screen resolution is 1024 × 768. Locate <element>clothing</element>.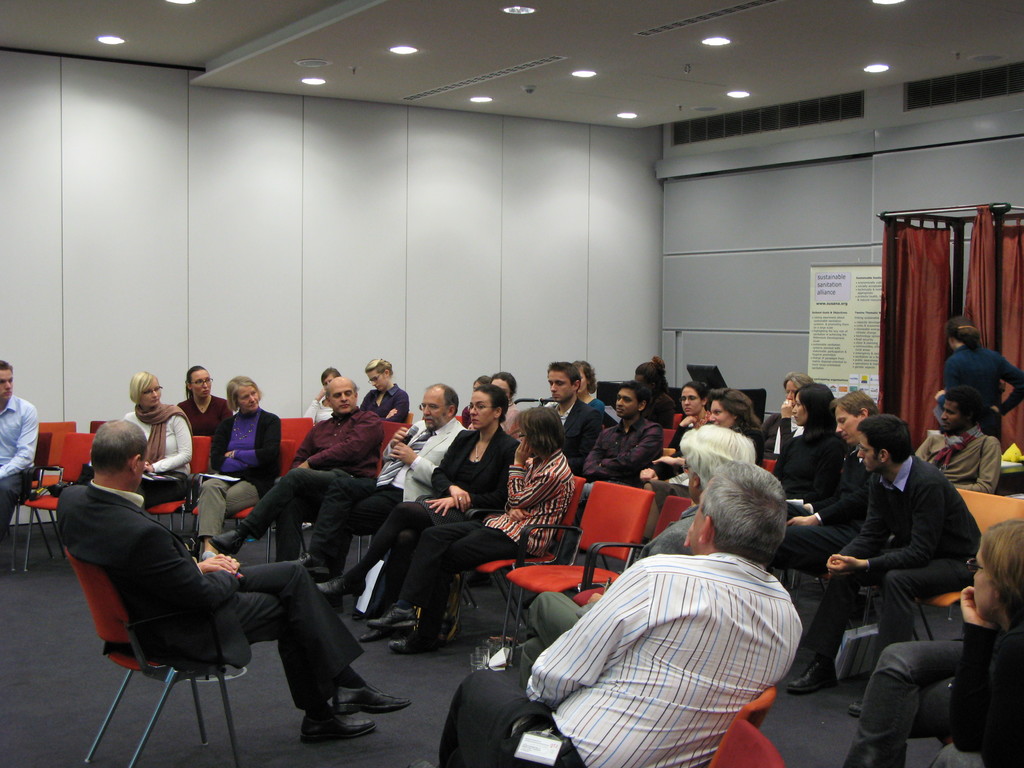
{"left": 237, "top": 406, "right": 390, "bottom": 561}.
